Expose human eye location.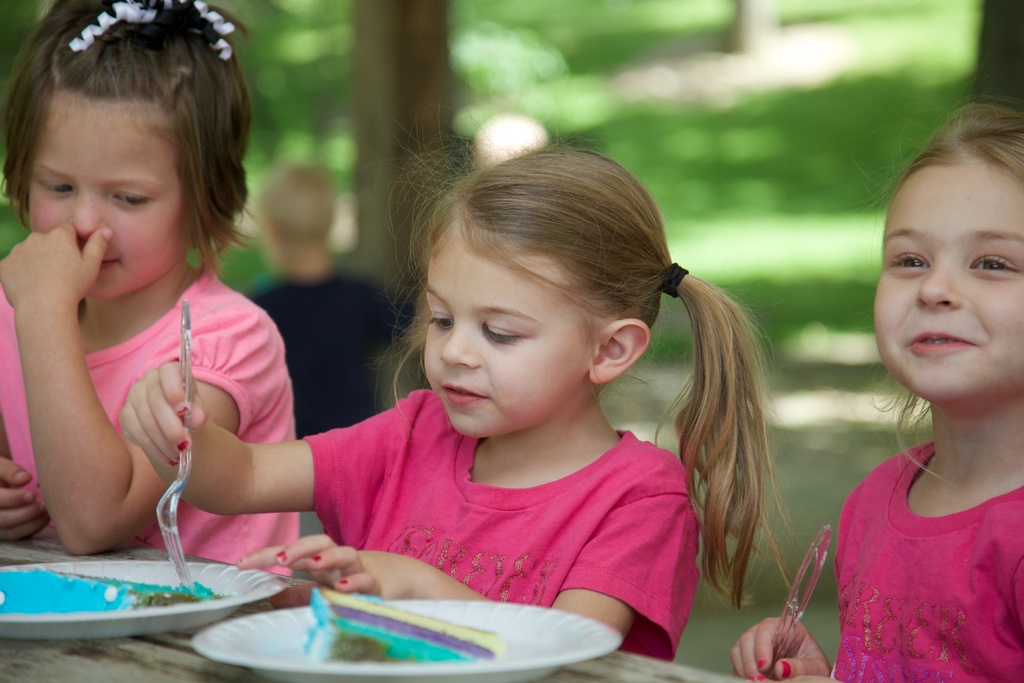
Exposed at box=[966, 247, 1018, 270].
